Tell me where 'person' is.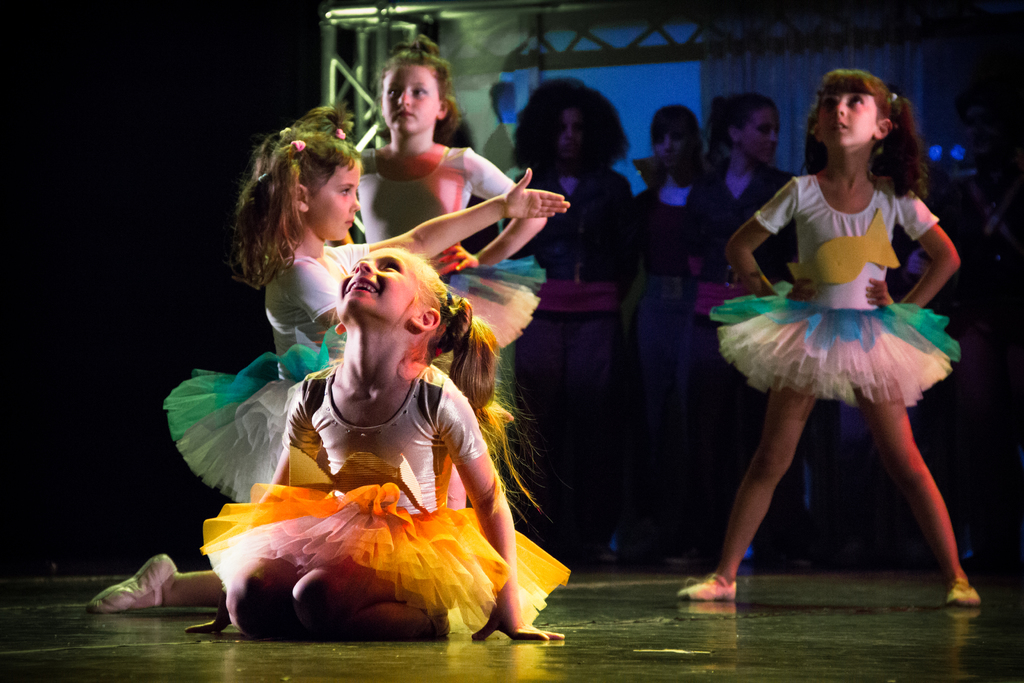
'person' is at <bbox>358, 31, 548, 511</bbox>.
